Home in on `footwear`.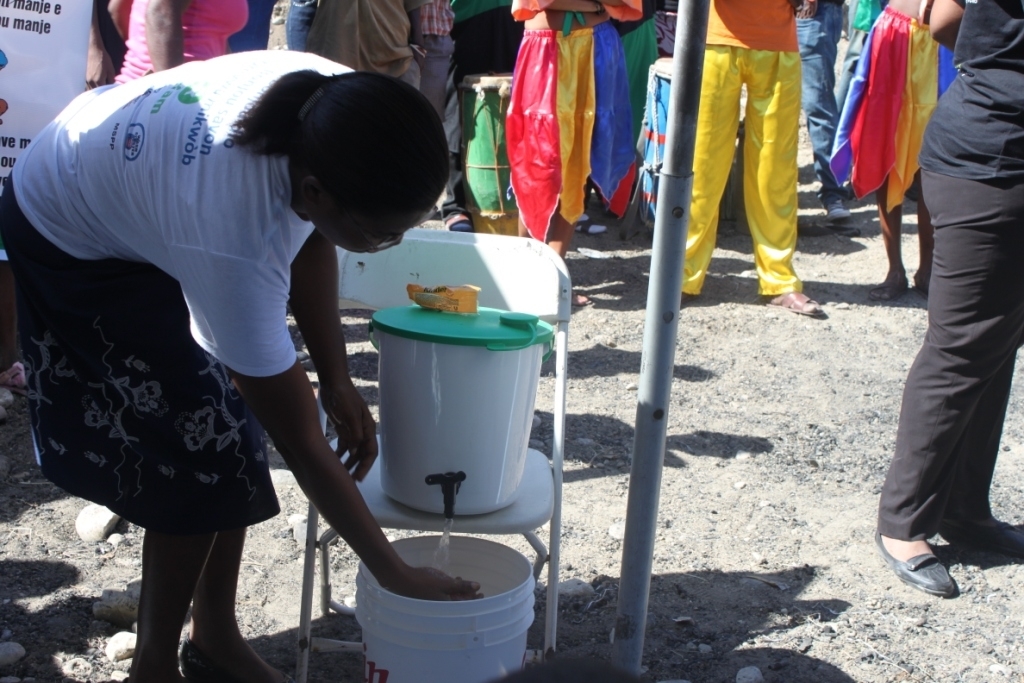
Homed in at bbox=(864, 533, 957, 595).
